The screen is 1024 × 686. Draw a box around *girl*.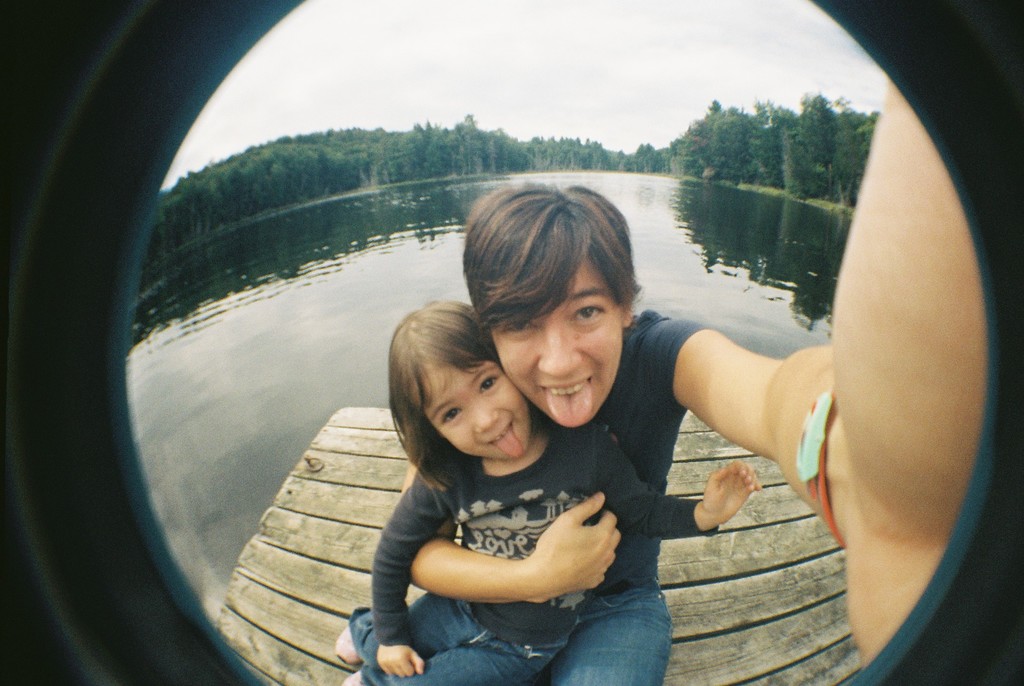
left=330, top=300, right=757, bottom=685.
